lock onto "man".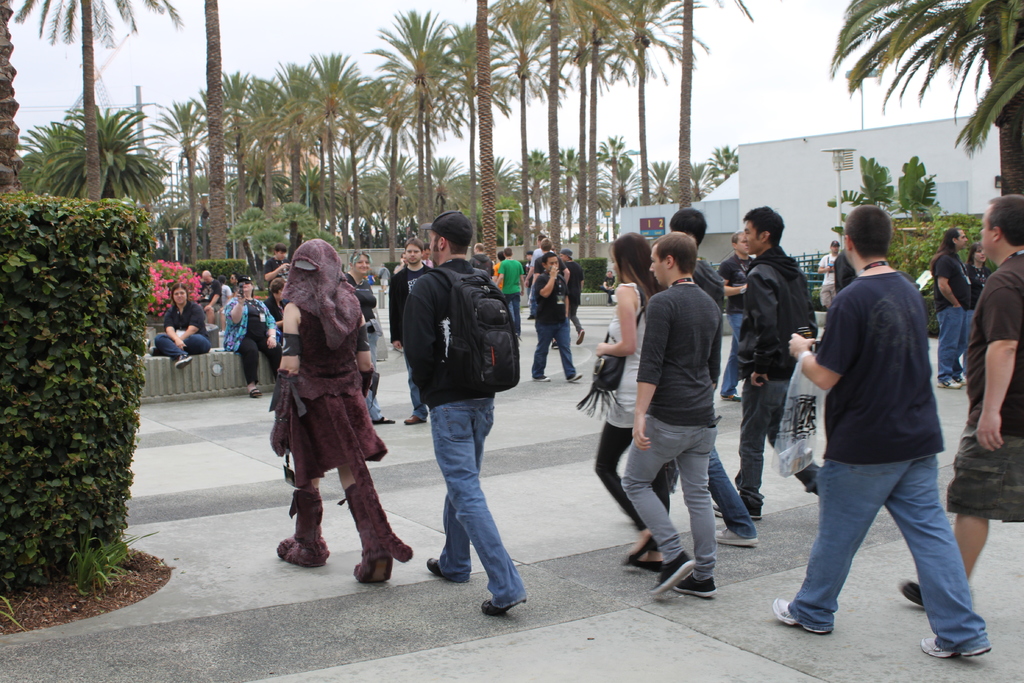
Locked: l=620, t=224, r=737, b=639.
